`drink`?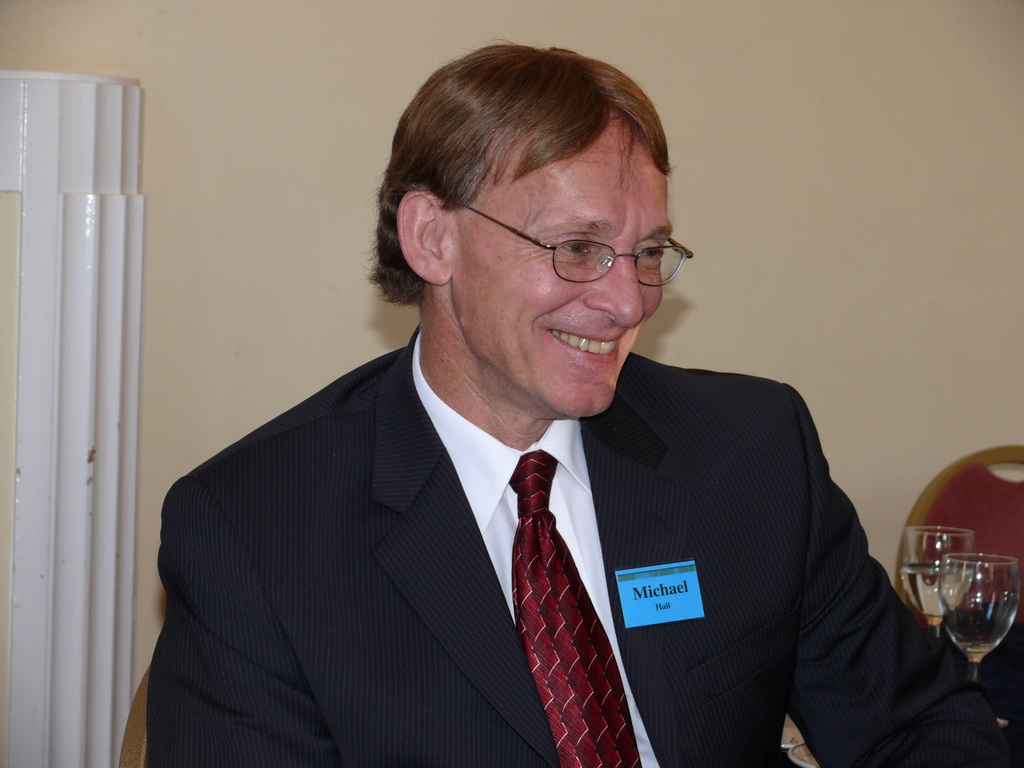
crop(902, 564, 977, 617)
